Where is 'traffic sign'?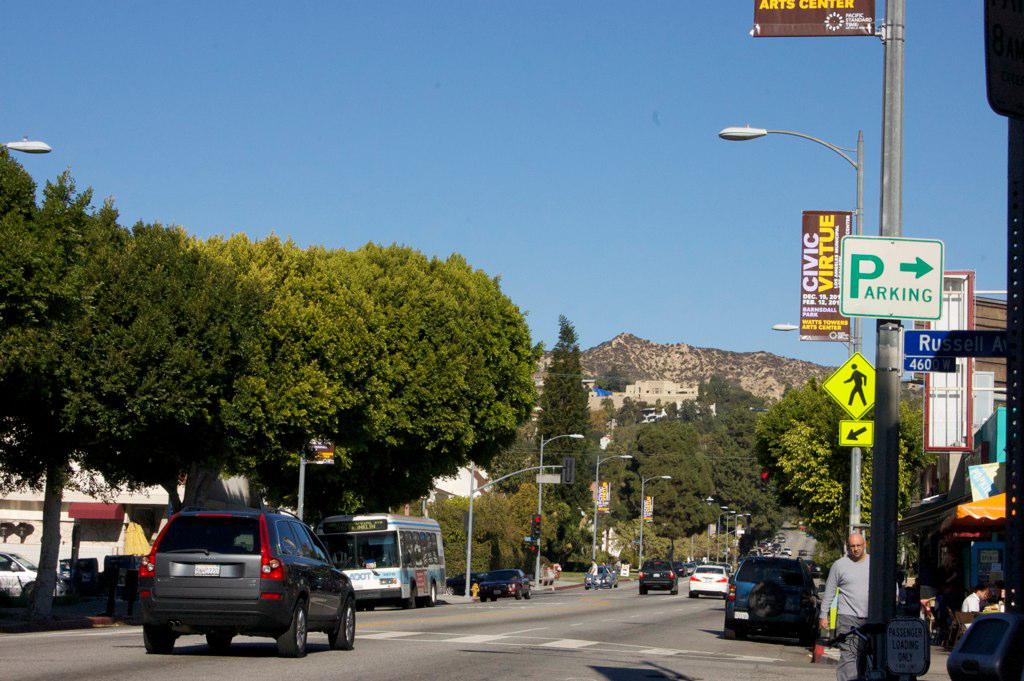
[x1=825, y1=355, x2=881, y2=421].
